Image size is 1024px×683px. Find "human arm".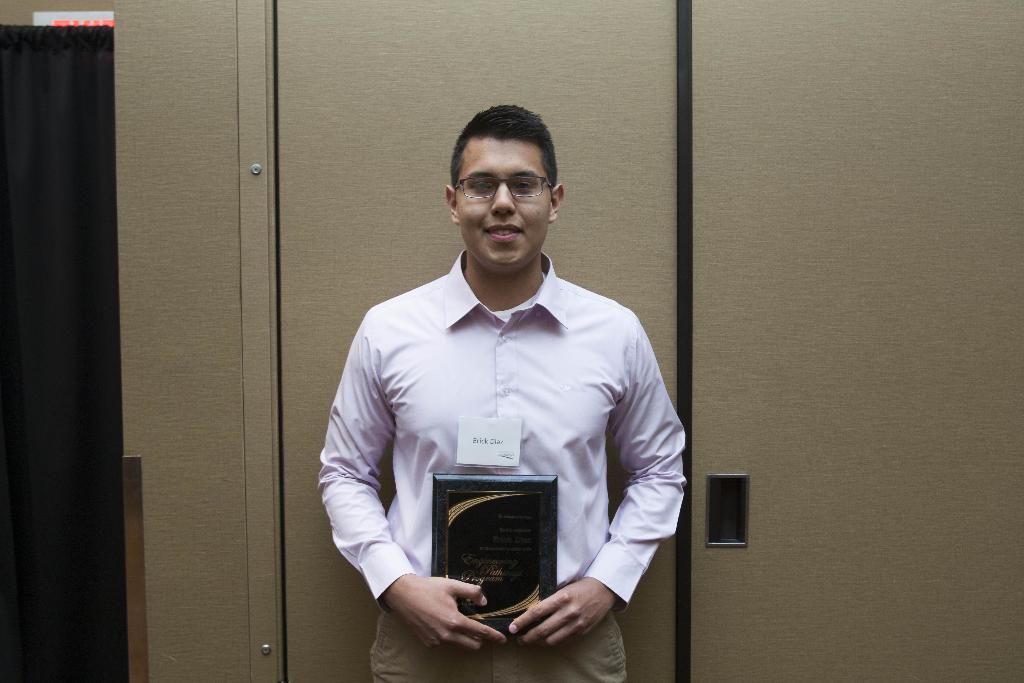
{"x1": 510, "y1": 322, "x2": 684, "y2": 646}.
